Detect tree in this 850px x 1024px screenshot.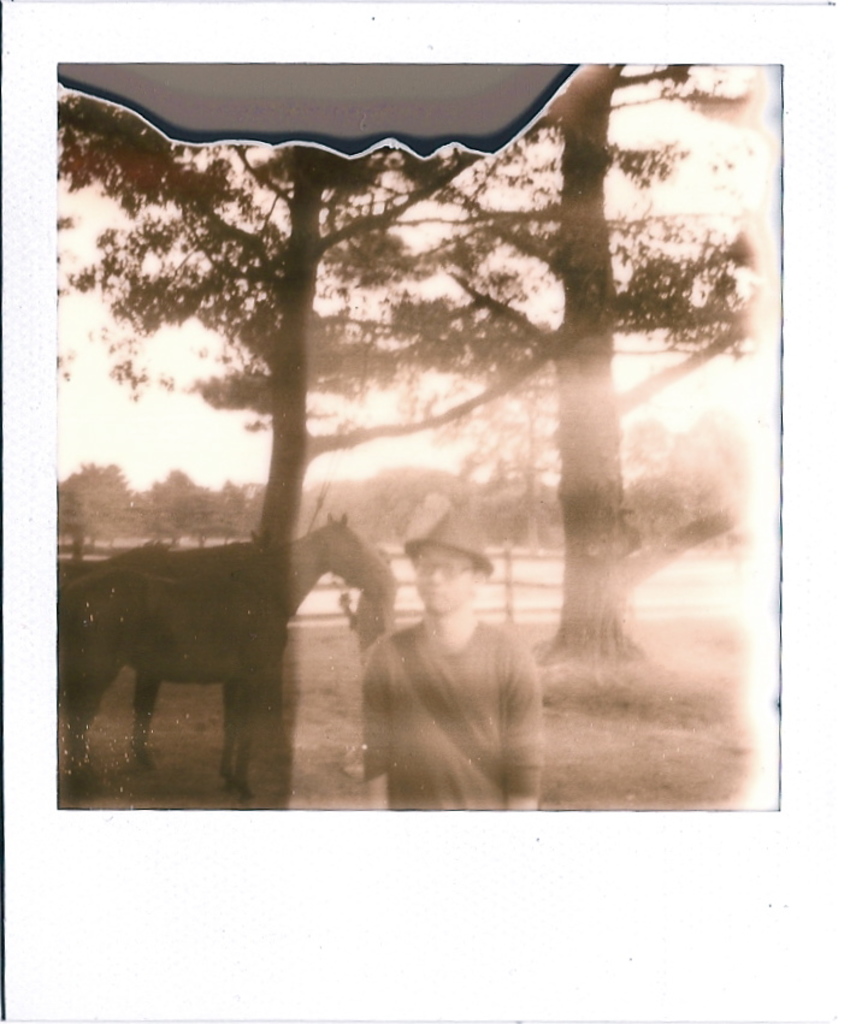
Detection: locate(342, 65, 758, 671).
